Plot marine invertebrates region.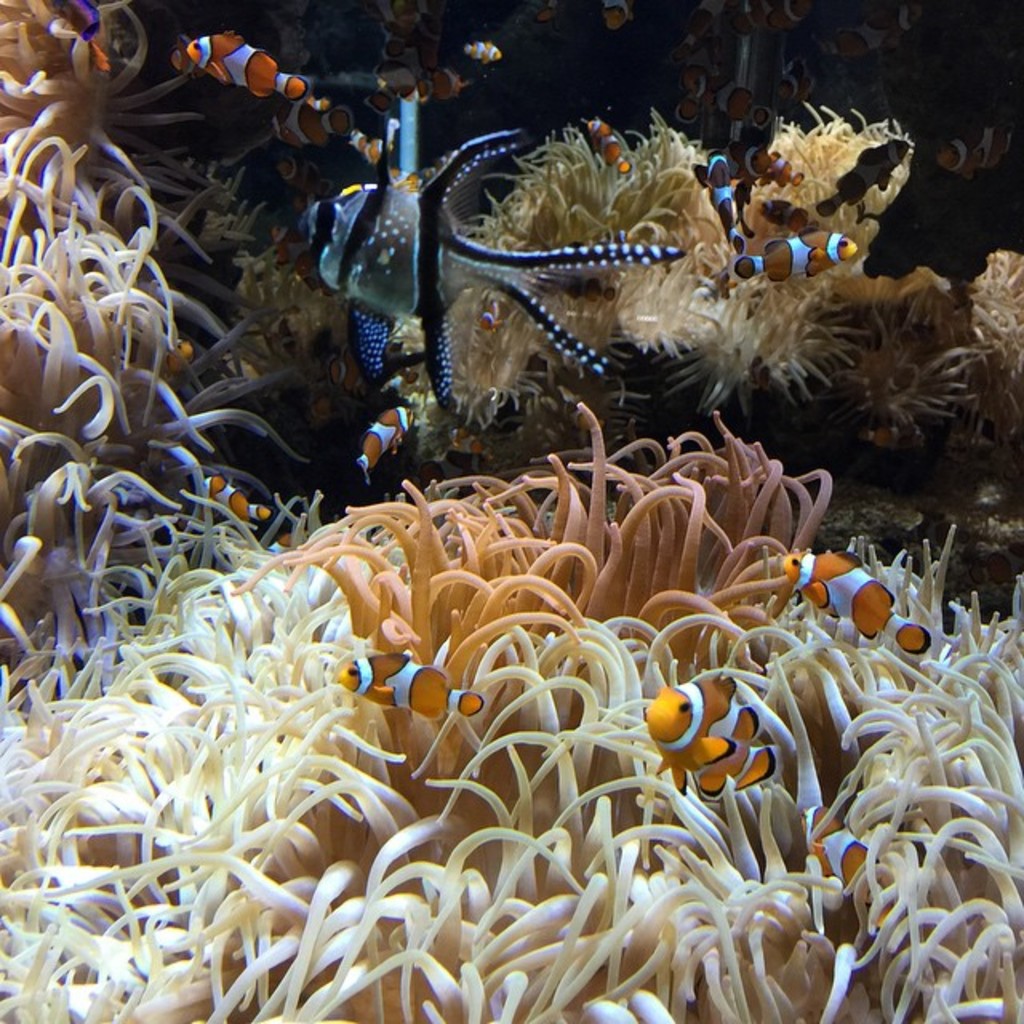
Plotted at x1=850 y1=222 x2=1022 y2=485.
